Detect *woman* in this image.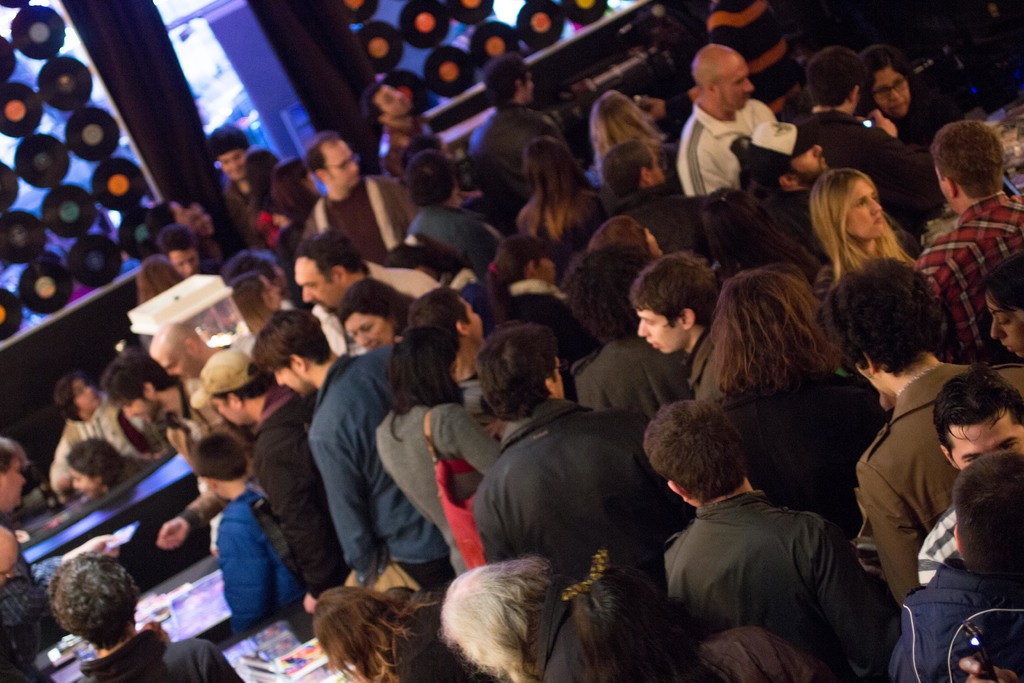
Detection: (339,276,417,349).
